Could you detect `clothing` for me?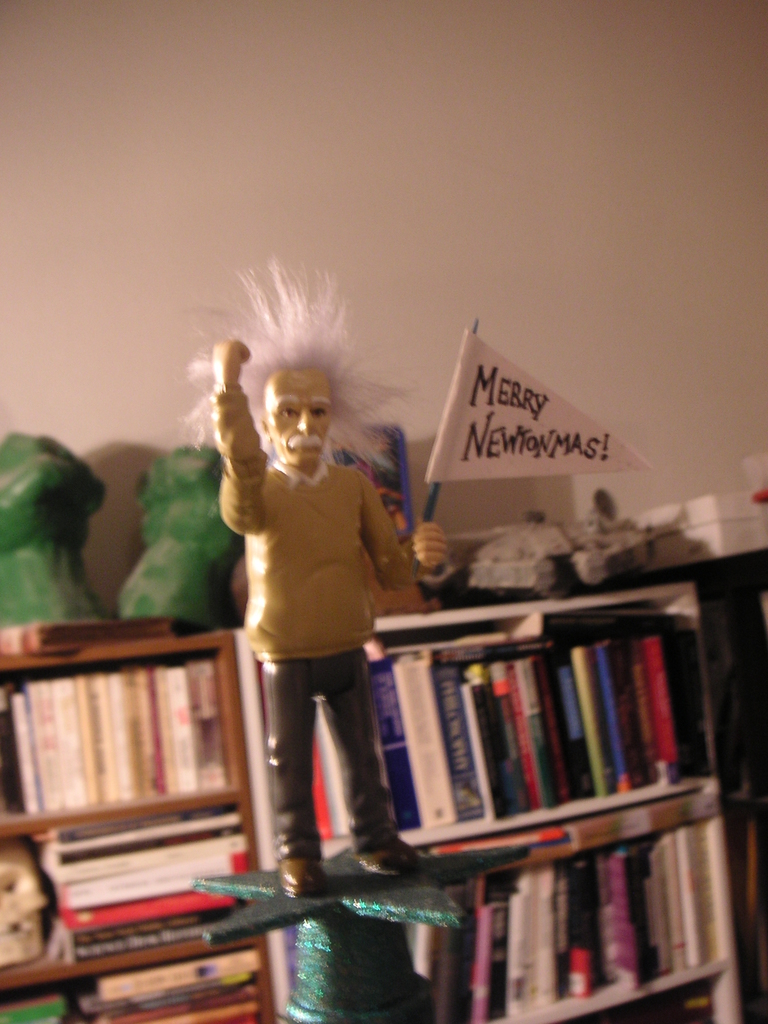
Detection result: Rect(264, 647, 404, 855).
